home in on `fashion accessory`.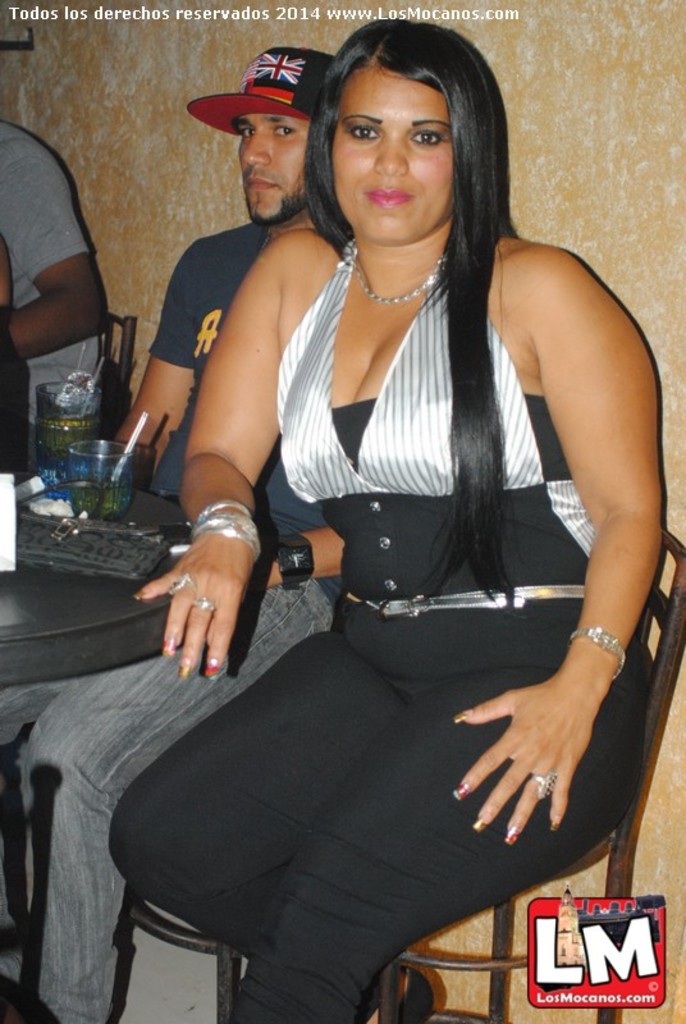
Homed in at x1=338, y1=576, x2=599, y2=632.
